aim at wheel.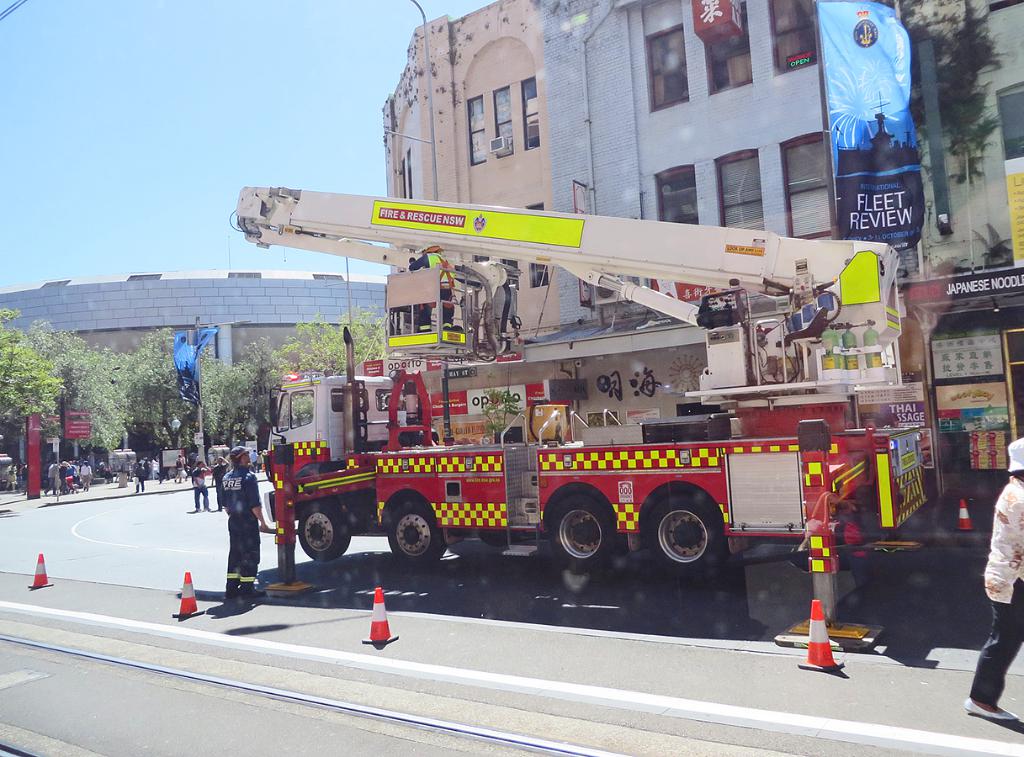
Aimed at bbox=[544, 495, 620, 574].
